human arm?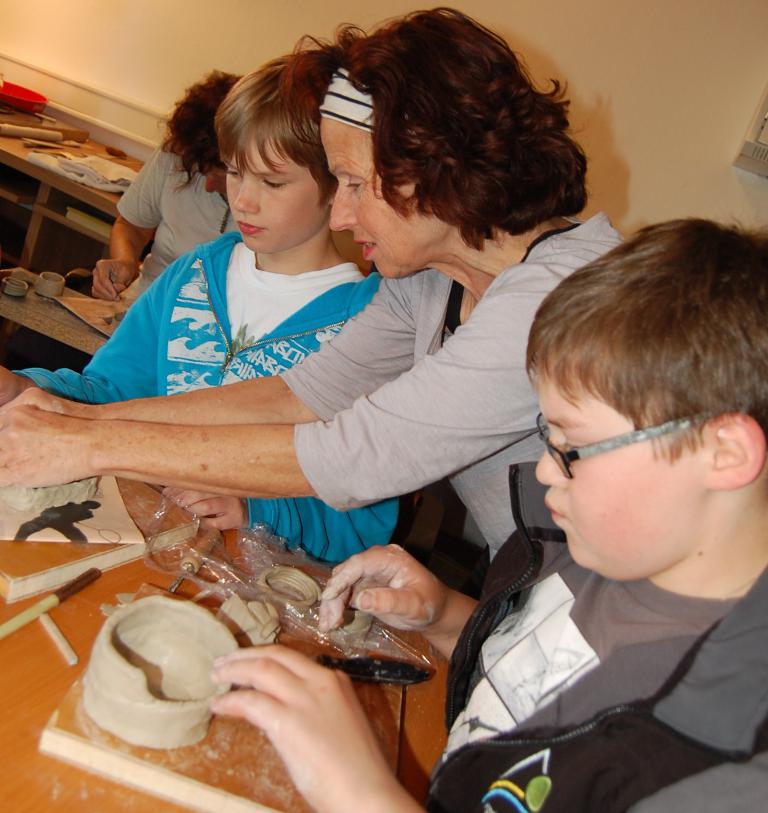
crop(204, 644, 767, 812)
